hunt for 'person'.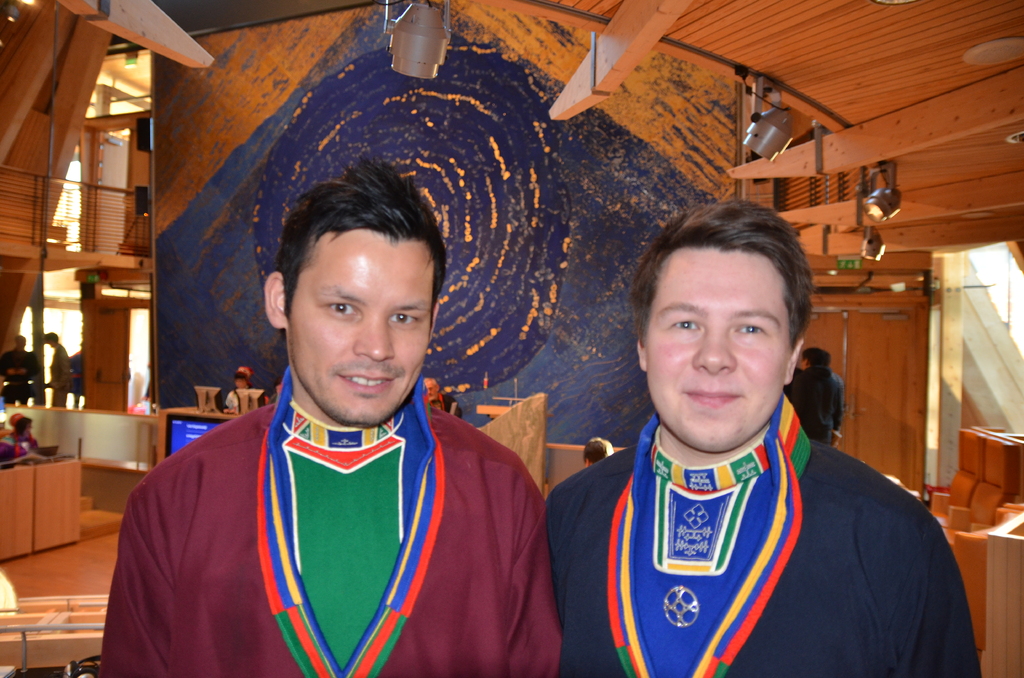
Hunted down at [417,375,461,416].
